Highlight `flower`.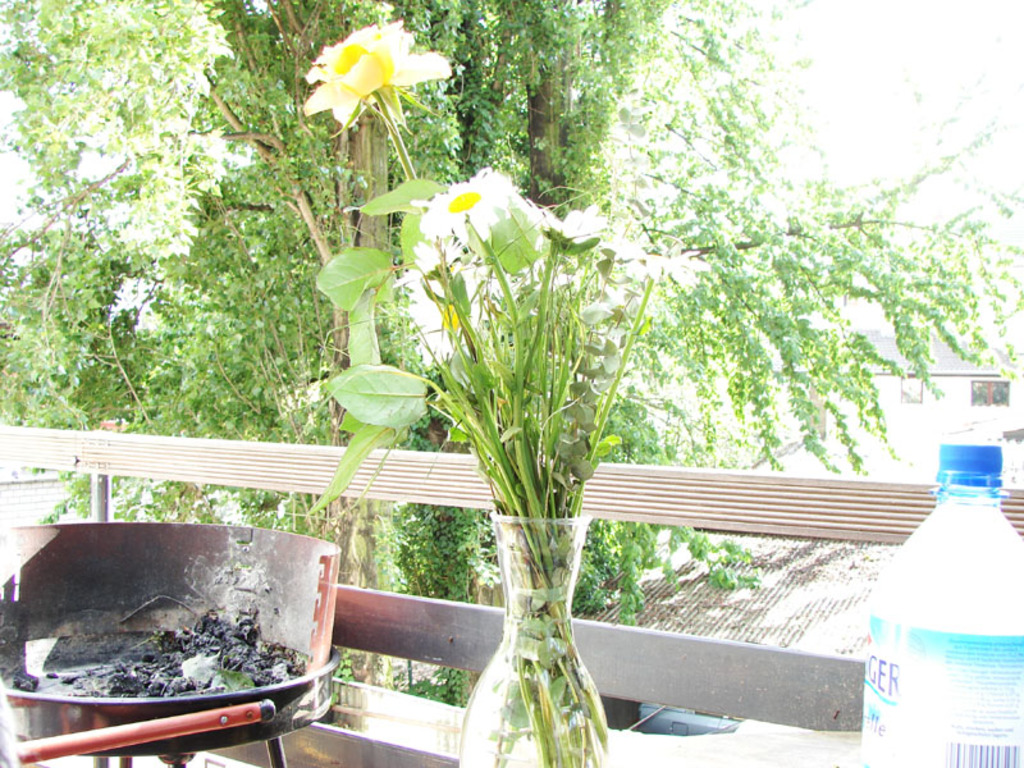
Highlighted region: rect(406, 268, 475, 371).
